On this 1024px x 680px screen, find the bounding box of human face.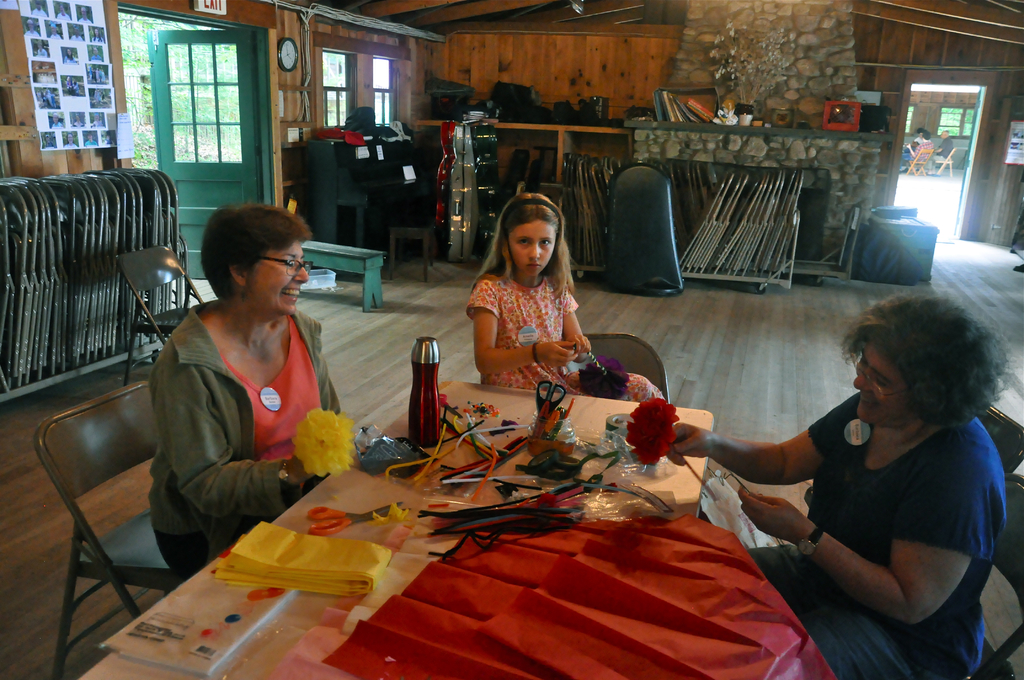
Bounding box: 510, 220, 552, 277.
